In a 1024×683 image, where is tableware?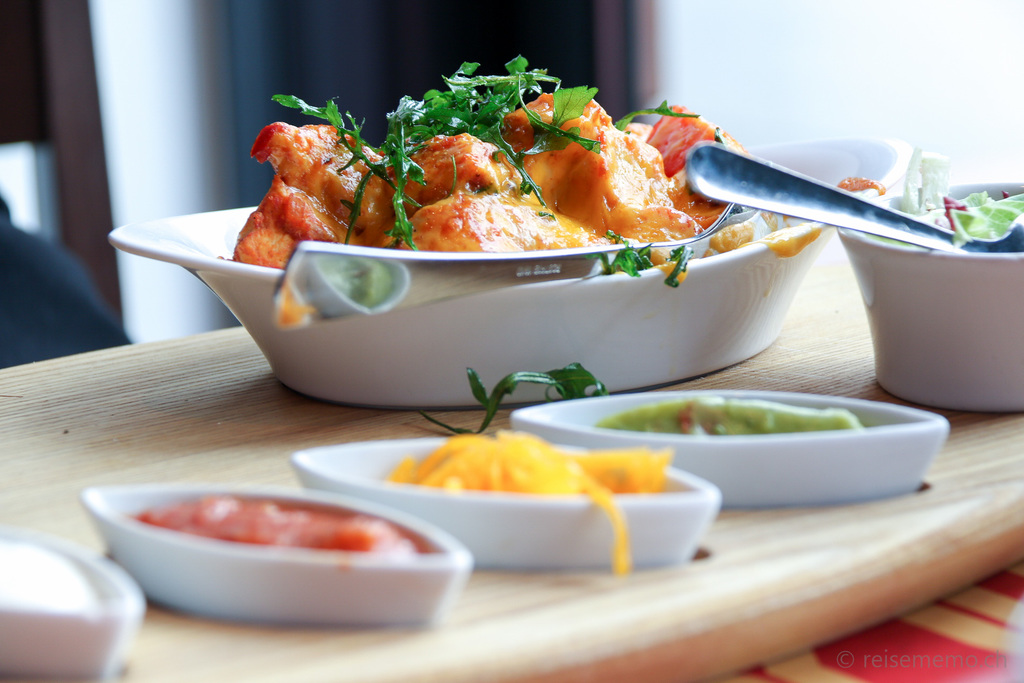
bbox=(111, 84, 861, 395).
